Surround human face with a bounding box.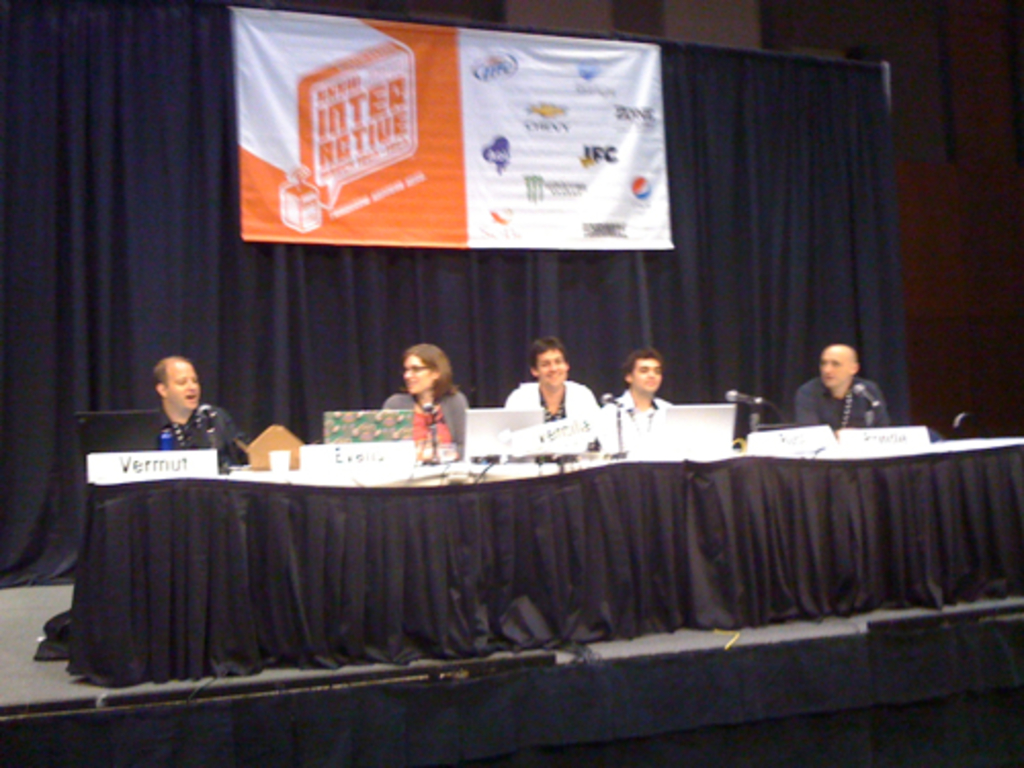
401:342:438:395.
